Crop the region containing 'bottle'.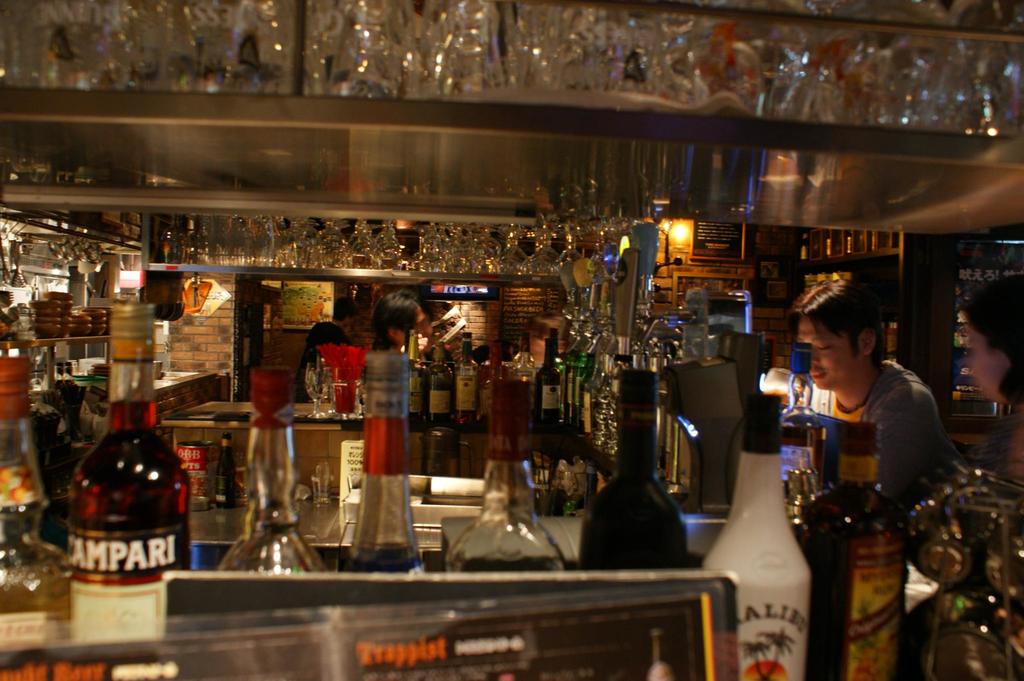
Crop region: pyautogui.locateOnScreen(774, 419, 824, 559).
